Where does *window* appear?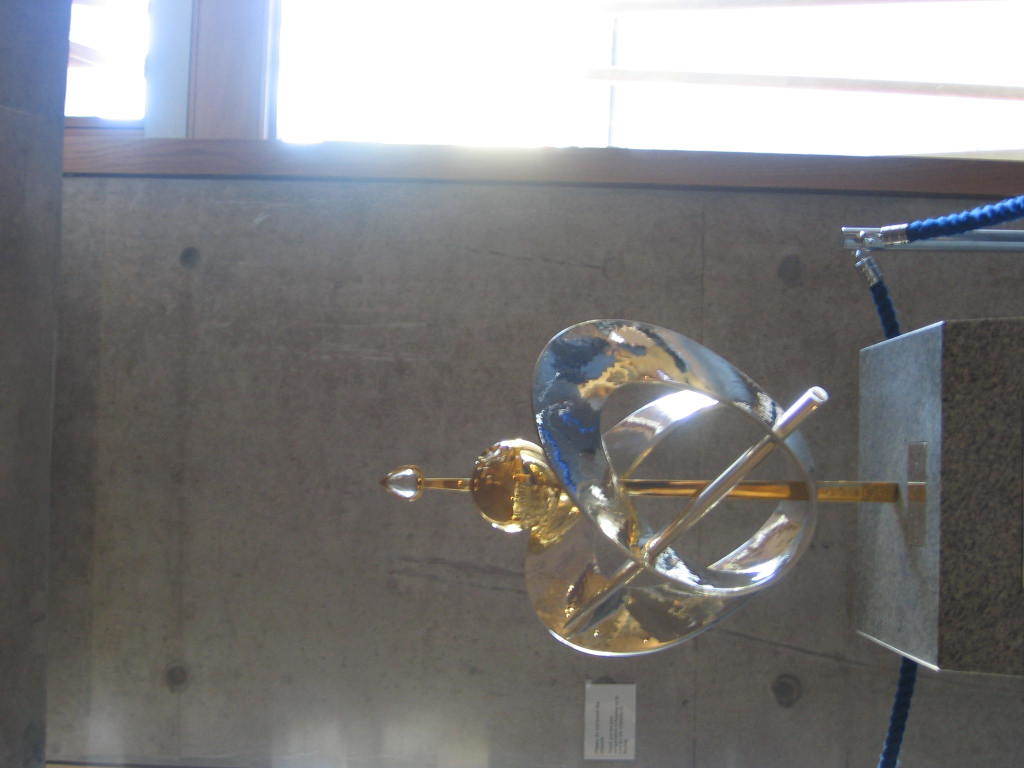
Appears at 70/16/150/134.
